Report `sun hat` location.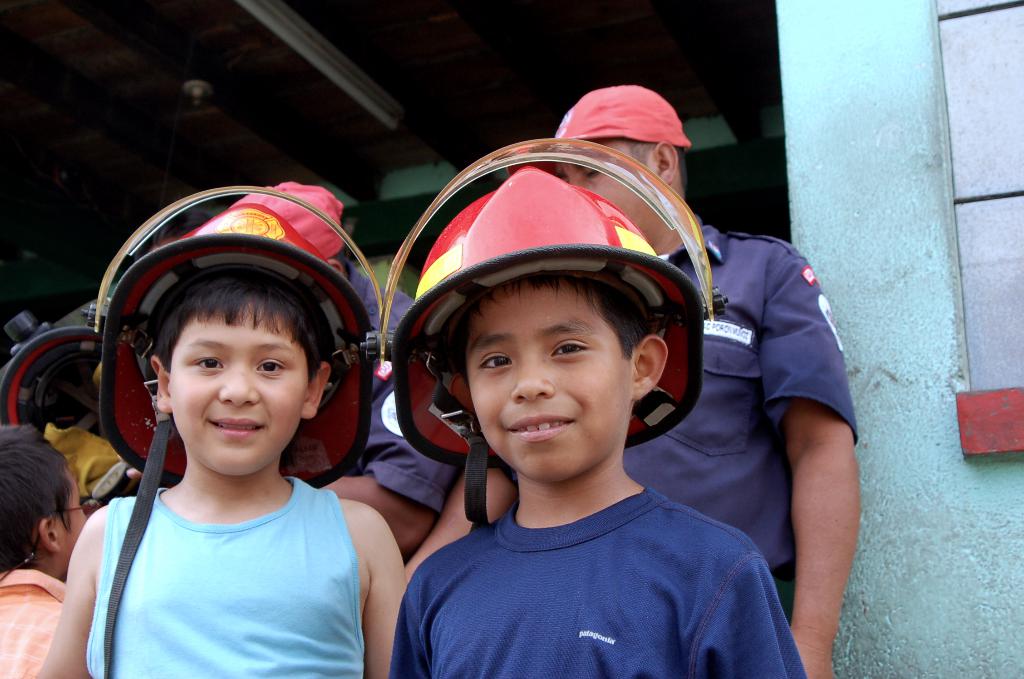
Report: (x1=176, y1=182, x2=357, y2=271).
